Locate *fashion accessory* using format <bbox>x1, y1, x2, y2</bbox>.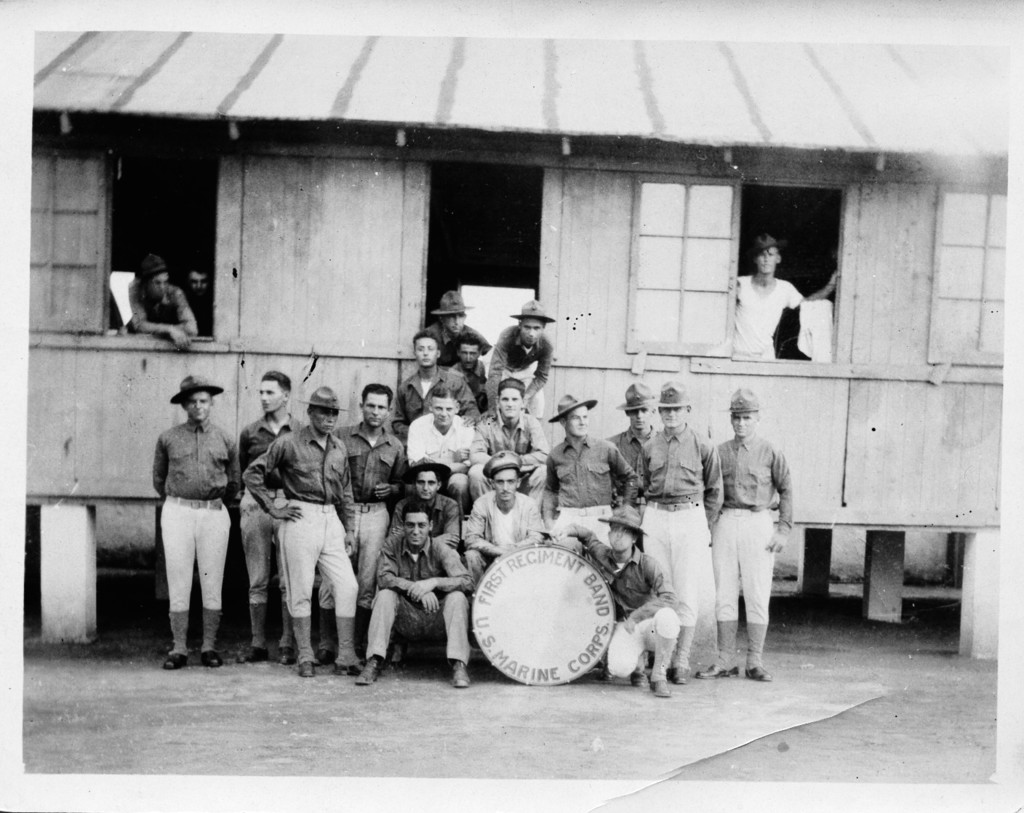
<bbox>632, 674, 647, 686</bbox>.
